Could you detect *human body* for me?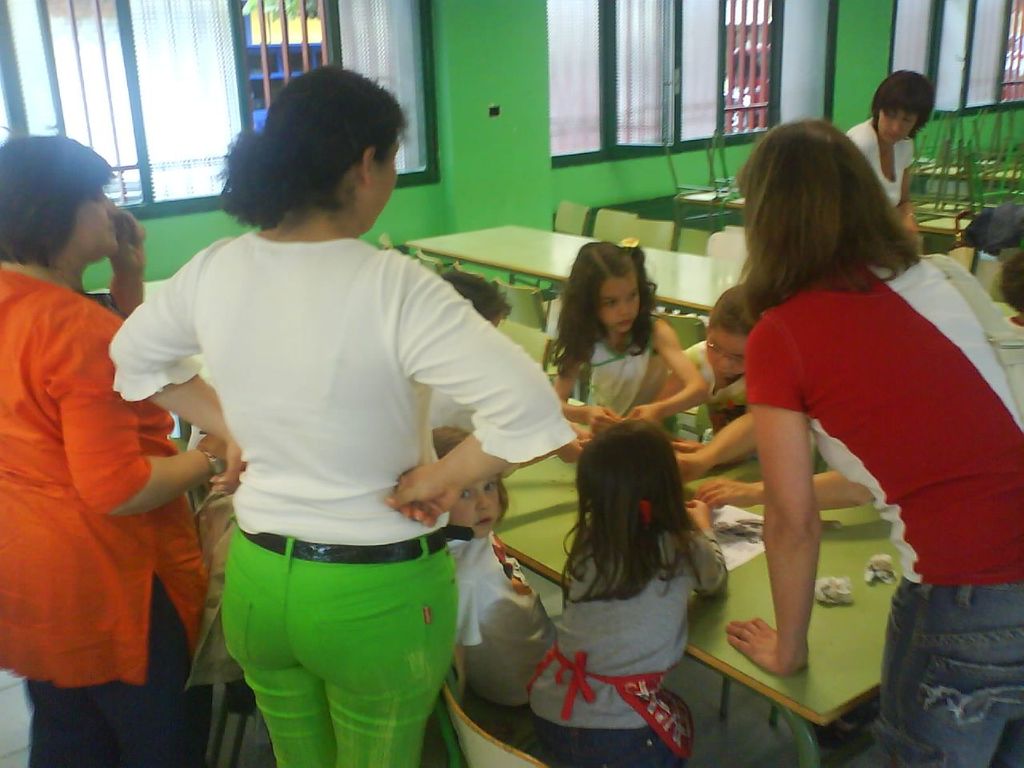
Detection result: (left=426, top=385, right=479, bottom=431).
